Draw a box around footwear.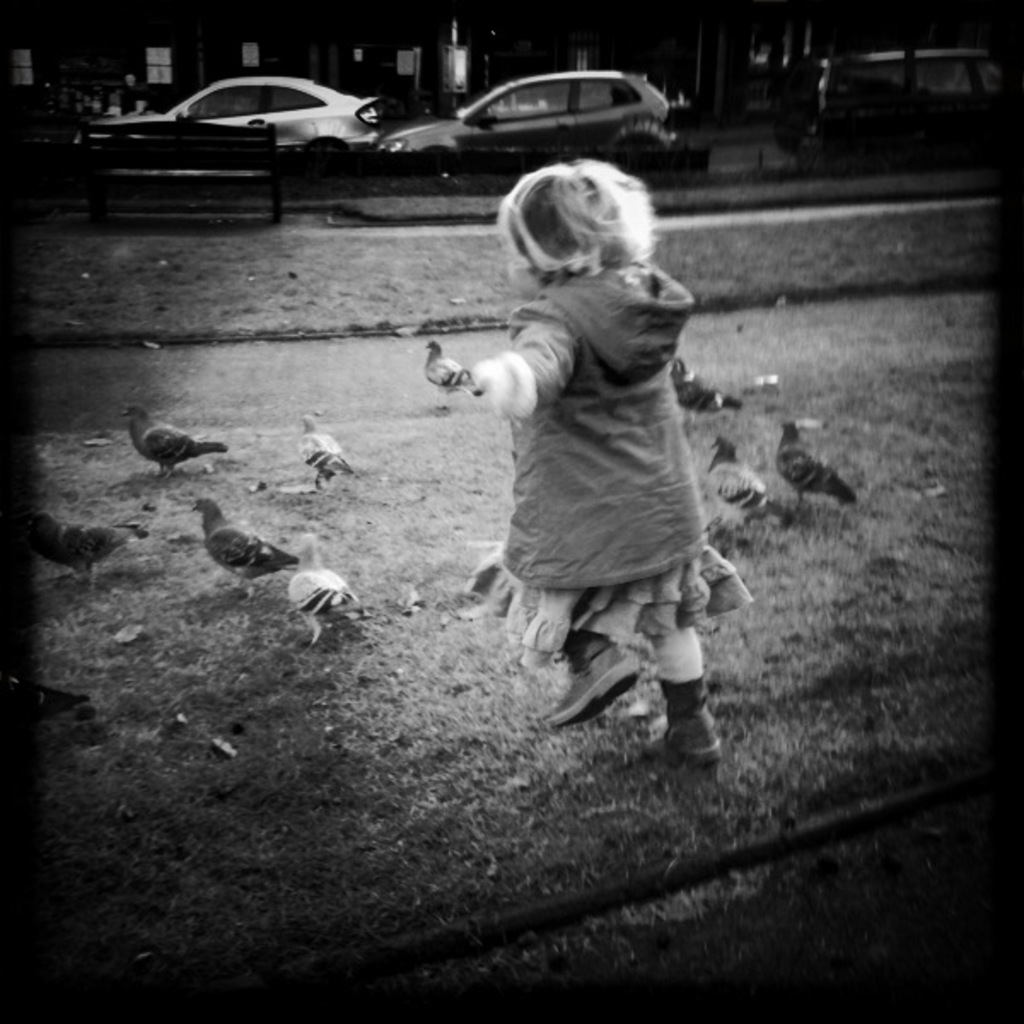
crop(541, 631, 643, 732).
